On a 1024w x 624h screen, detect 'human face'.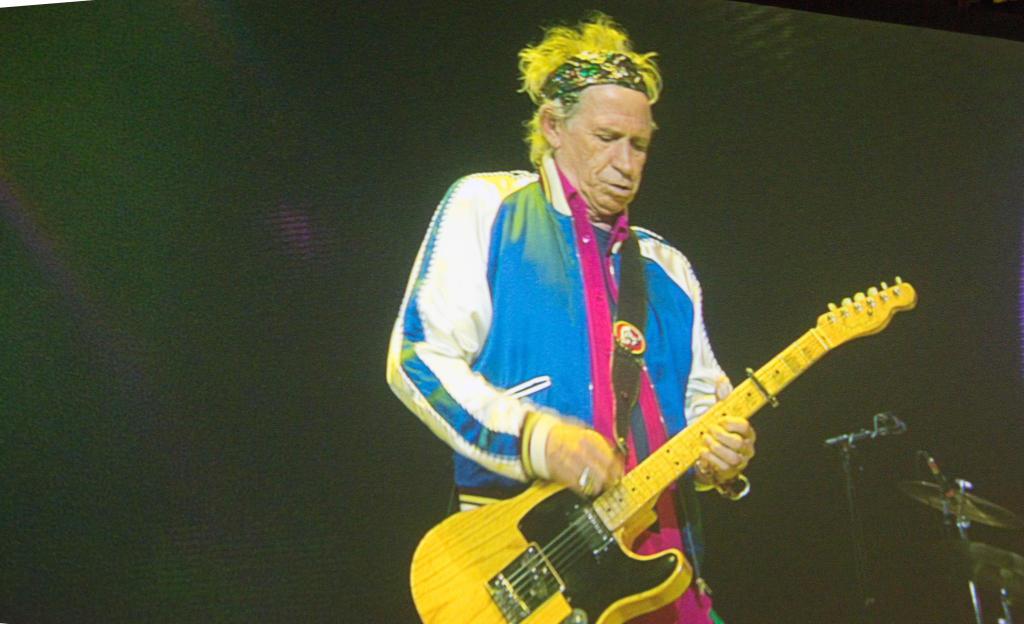
locate(566, 88, 652, 217).
